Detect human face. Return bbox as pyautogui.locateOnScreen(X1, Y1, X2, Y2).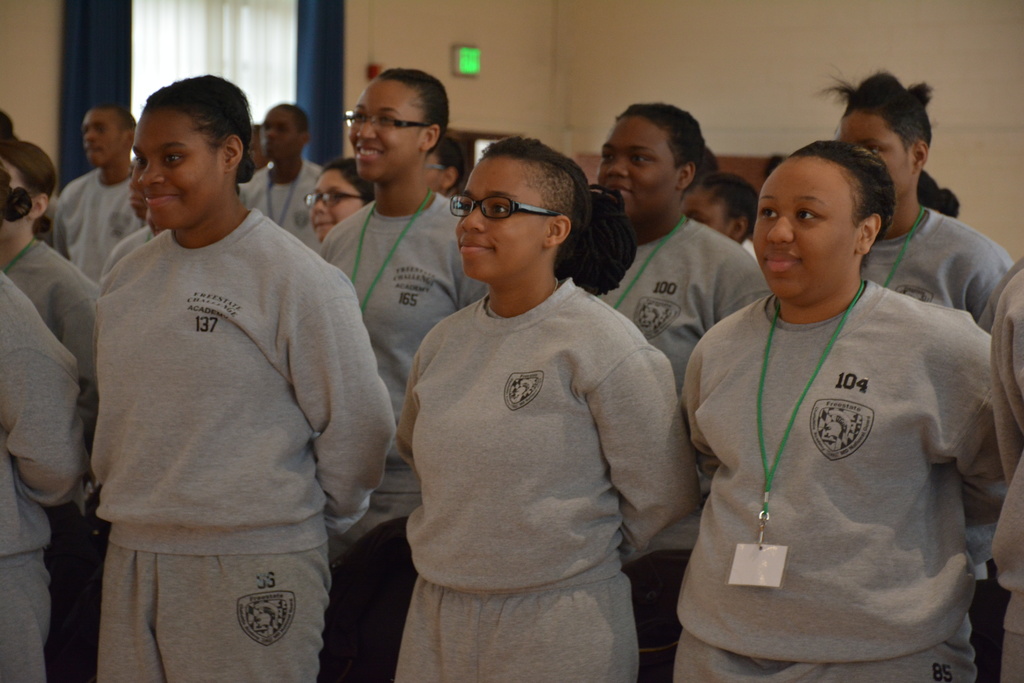
pyautogui.locateOnScreen(592, 121, 675, 222).
